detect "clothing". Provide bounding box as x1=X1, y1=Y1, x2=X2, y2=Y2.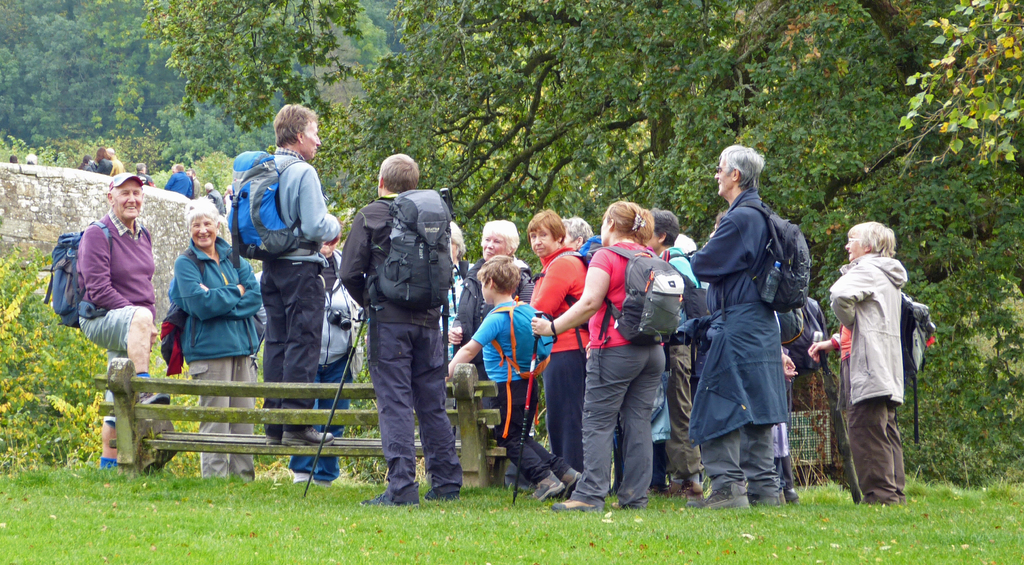
x1=568, y1=238, x2=666, y2=506.
